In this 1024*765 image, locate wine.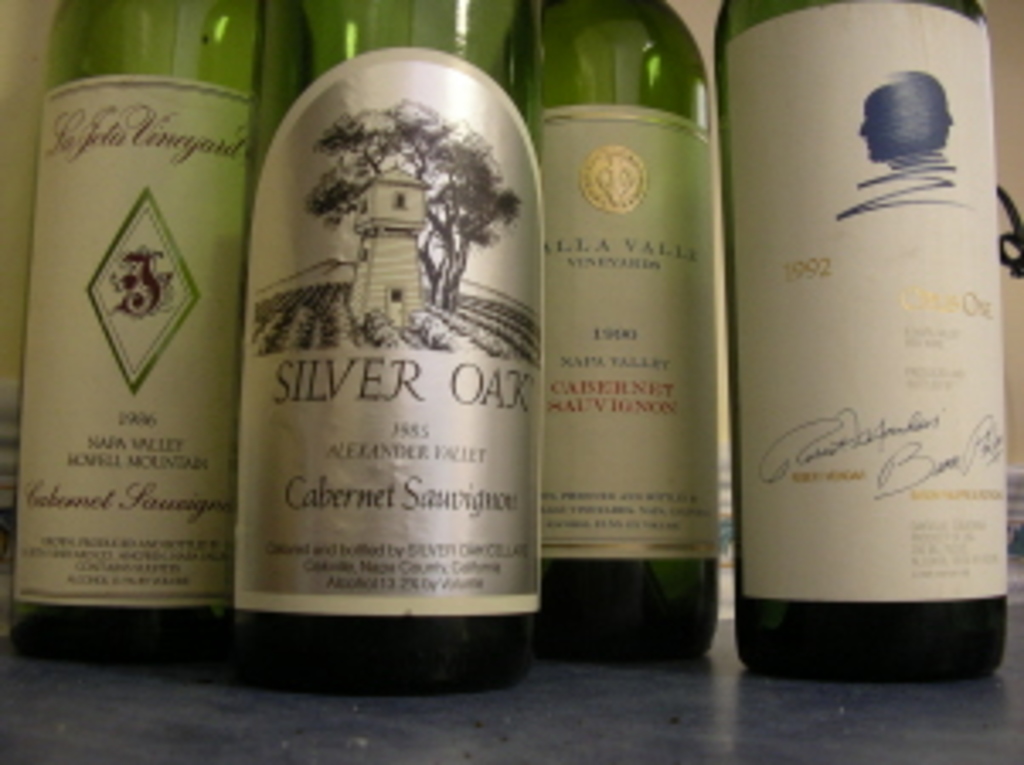
Bounding box: 497,0,721,666.
